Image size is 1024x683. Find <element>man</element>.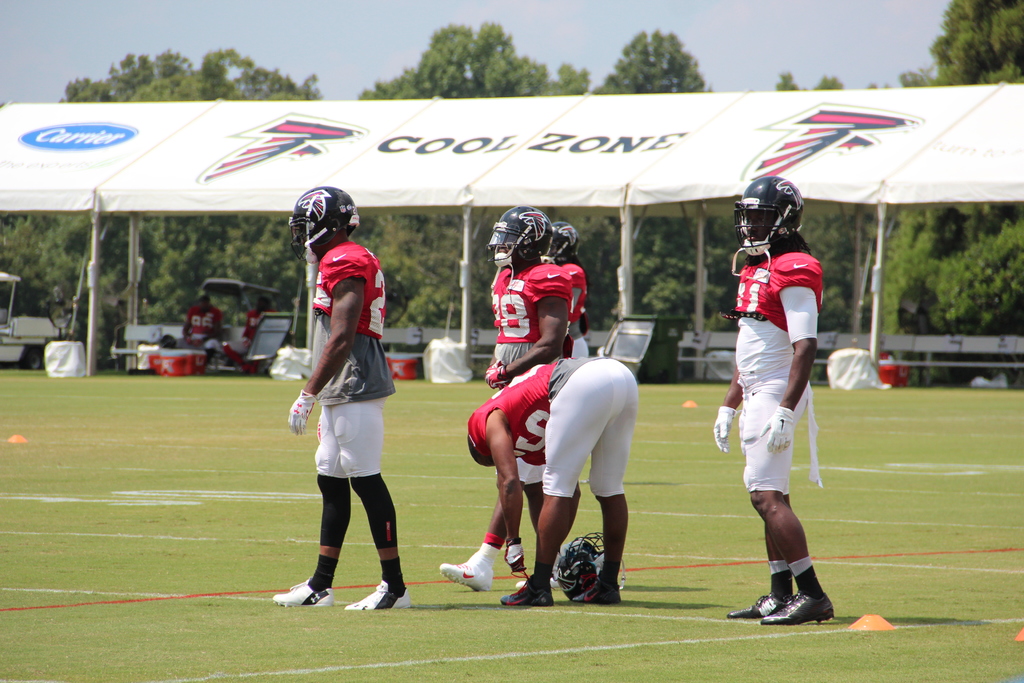
rect(712, 176, 836, 629).
